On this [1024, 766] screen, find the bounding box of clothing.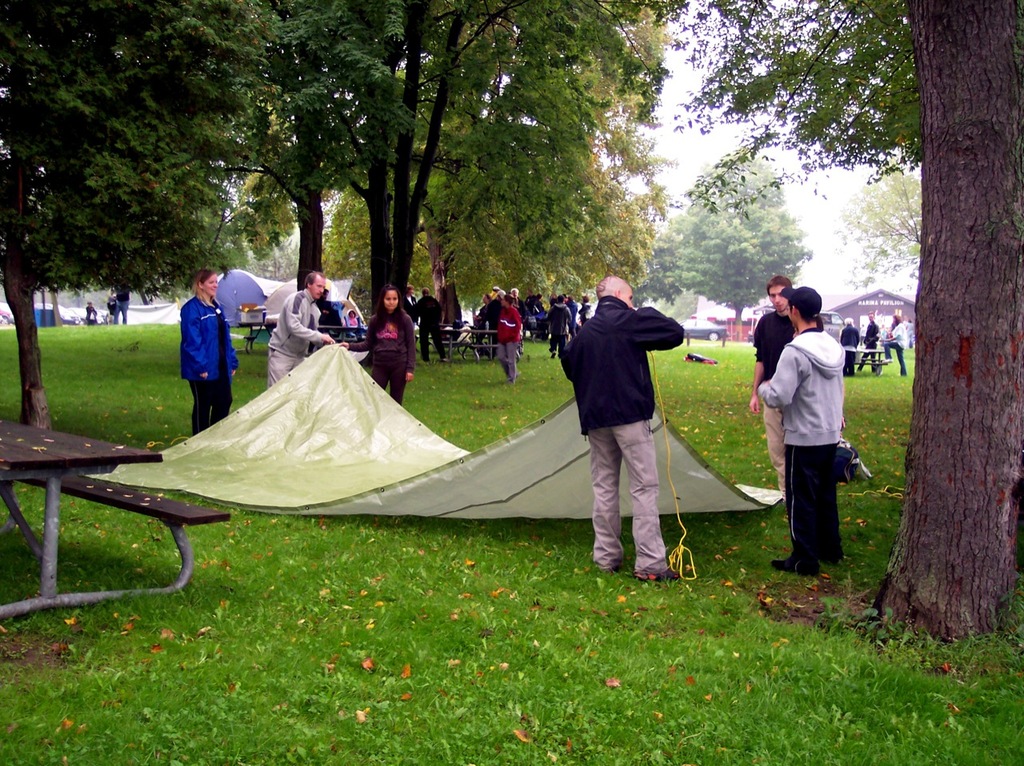
Bounding box: [left=750, top=307, right=793, bottom=493].
